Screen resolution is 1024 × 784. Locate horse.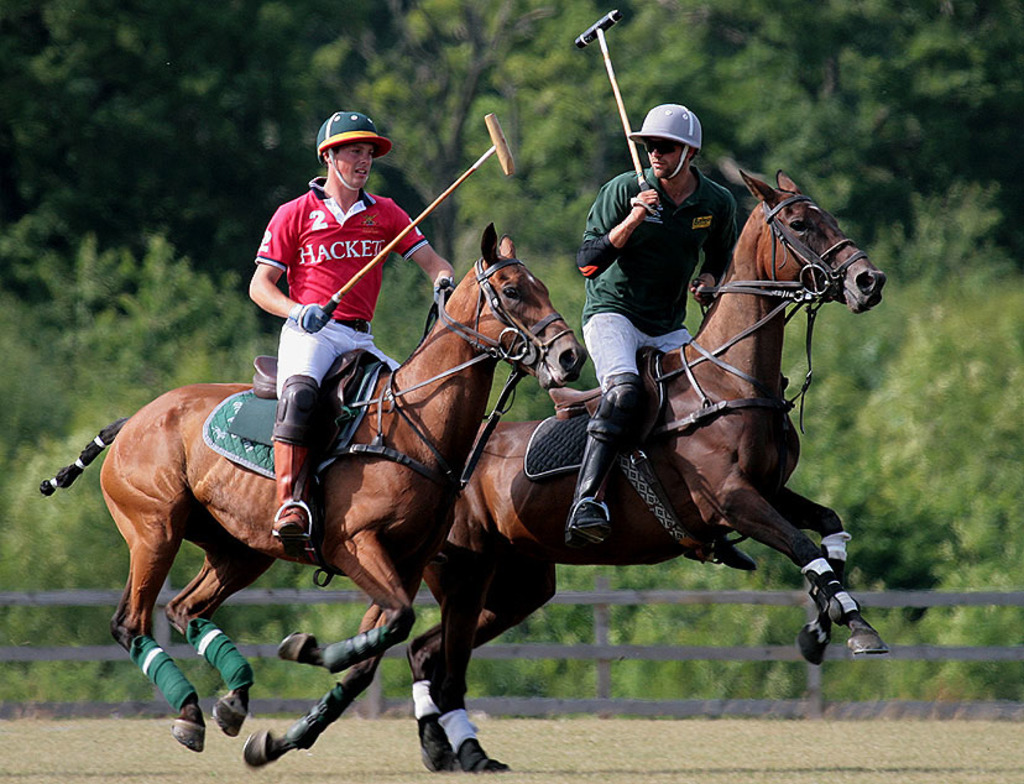
BBox(41, 225, 586, 769).
